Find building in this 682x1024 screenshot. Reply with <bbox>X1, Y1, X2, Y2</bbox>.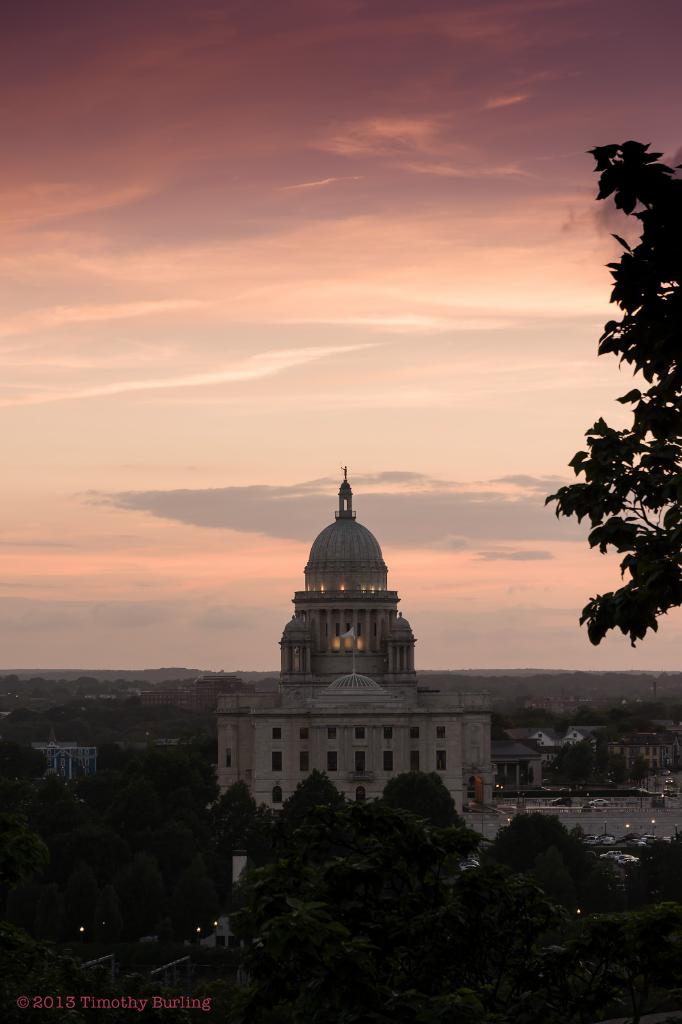
<bbox>29, 739, 95, 784</bbox>.
